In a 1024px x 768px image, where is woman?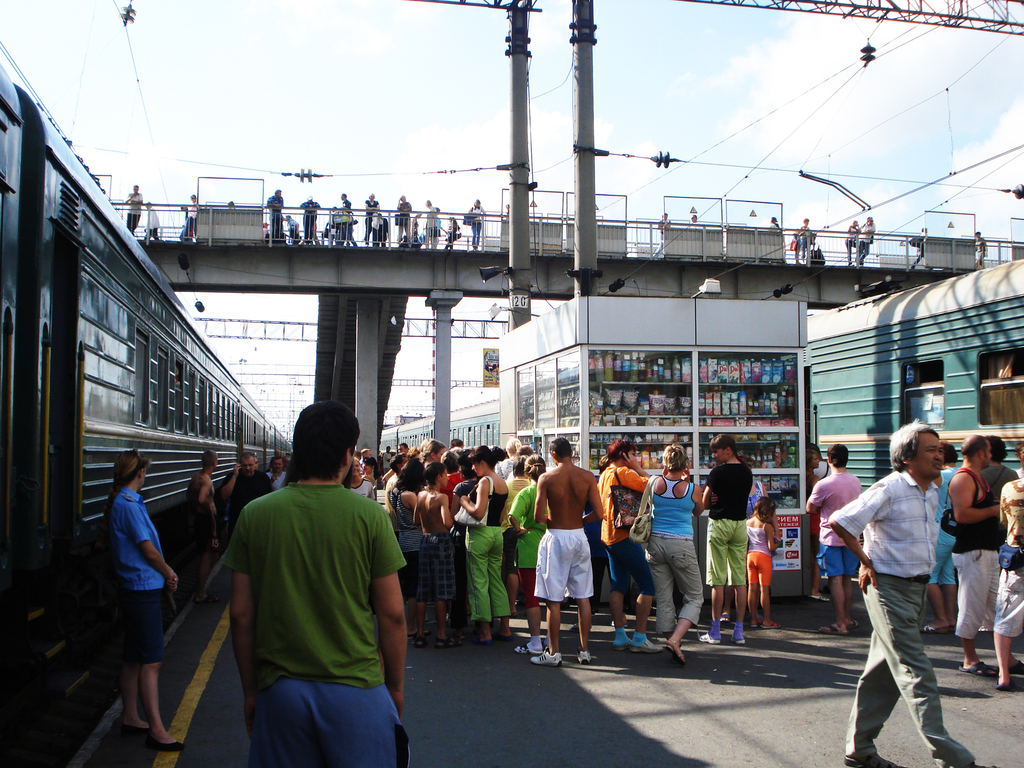
[461,444,511,644].
